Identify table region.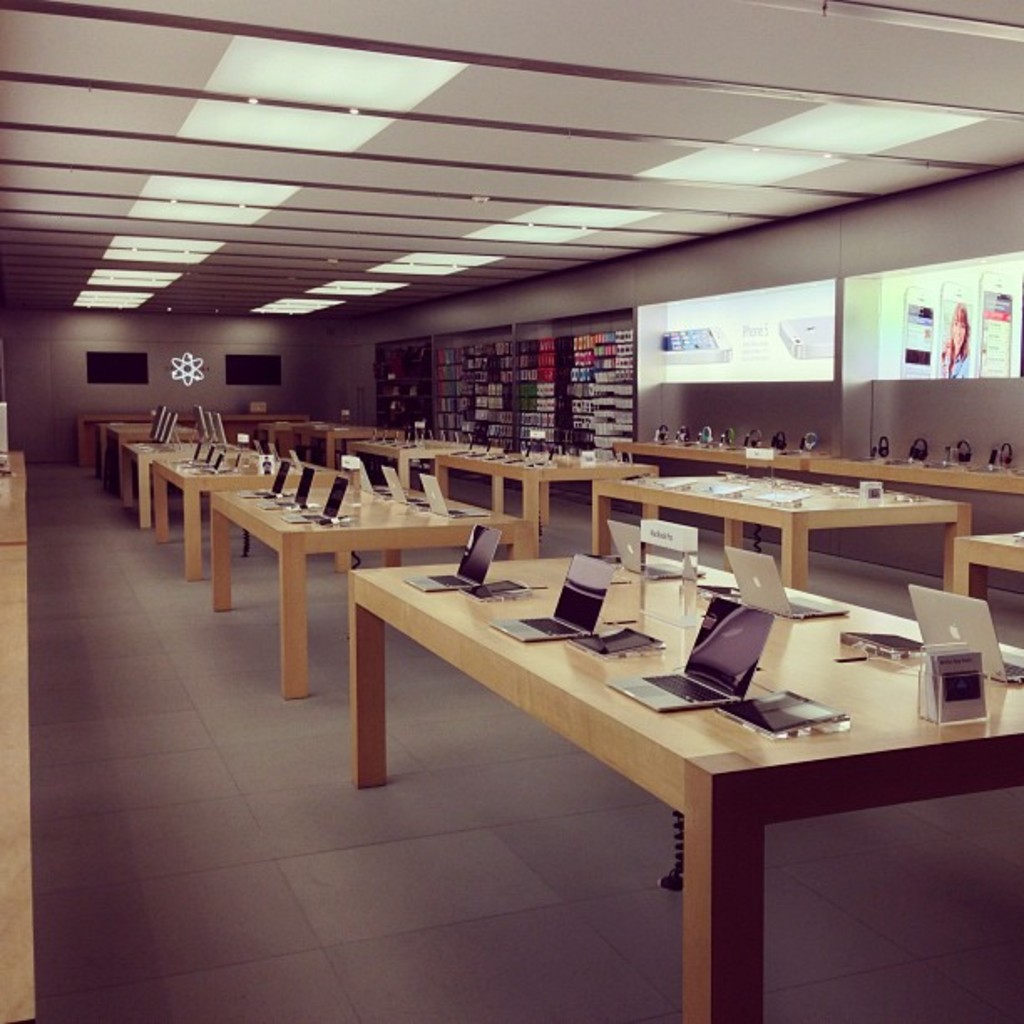
Region: 594/470/969/591.
